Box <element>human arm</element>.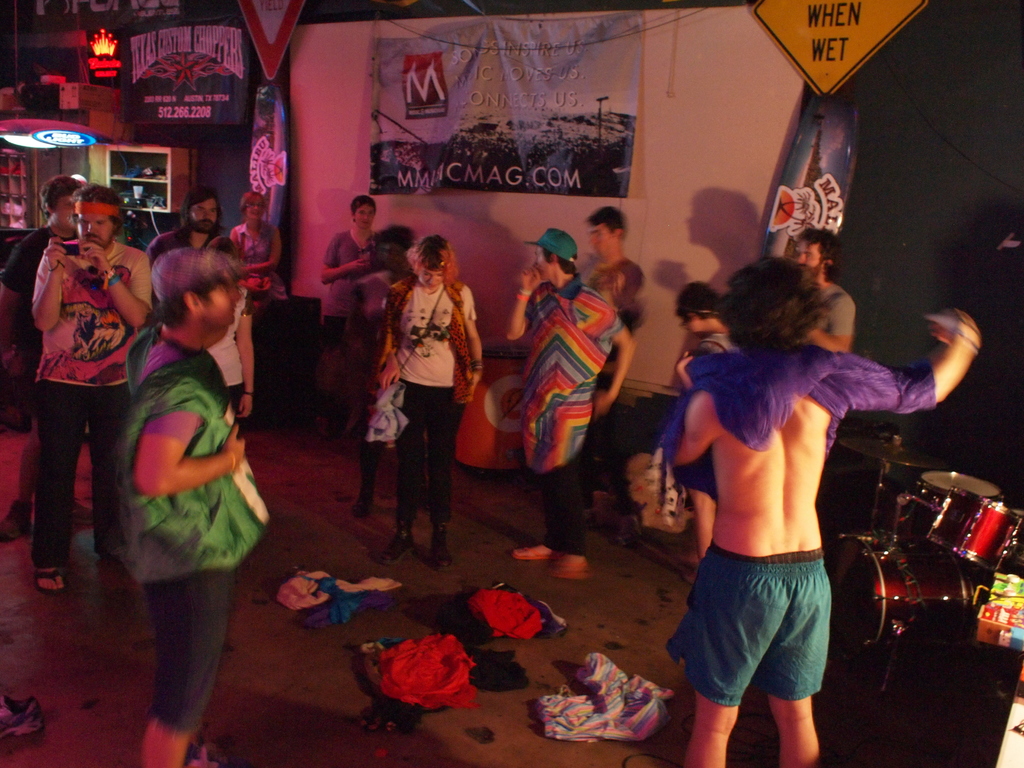
x1=237 y1=225 x2=287 y2=271.
